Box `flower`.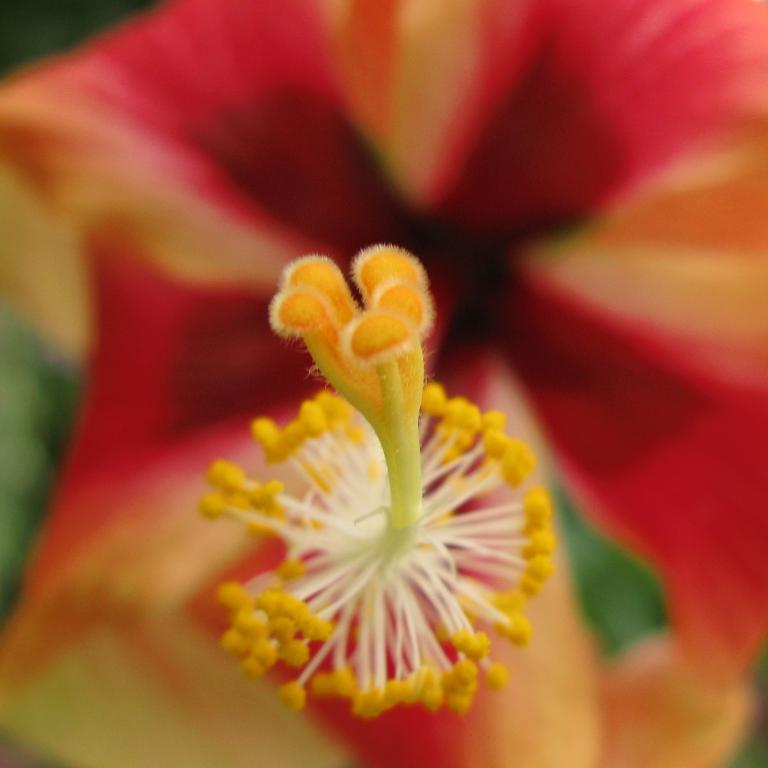
[left=0, top=0, right=767, bottom=767].
